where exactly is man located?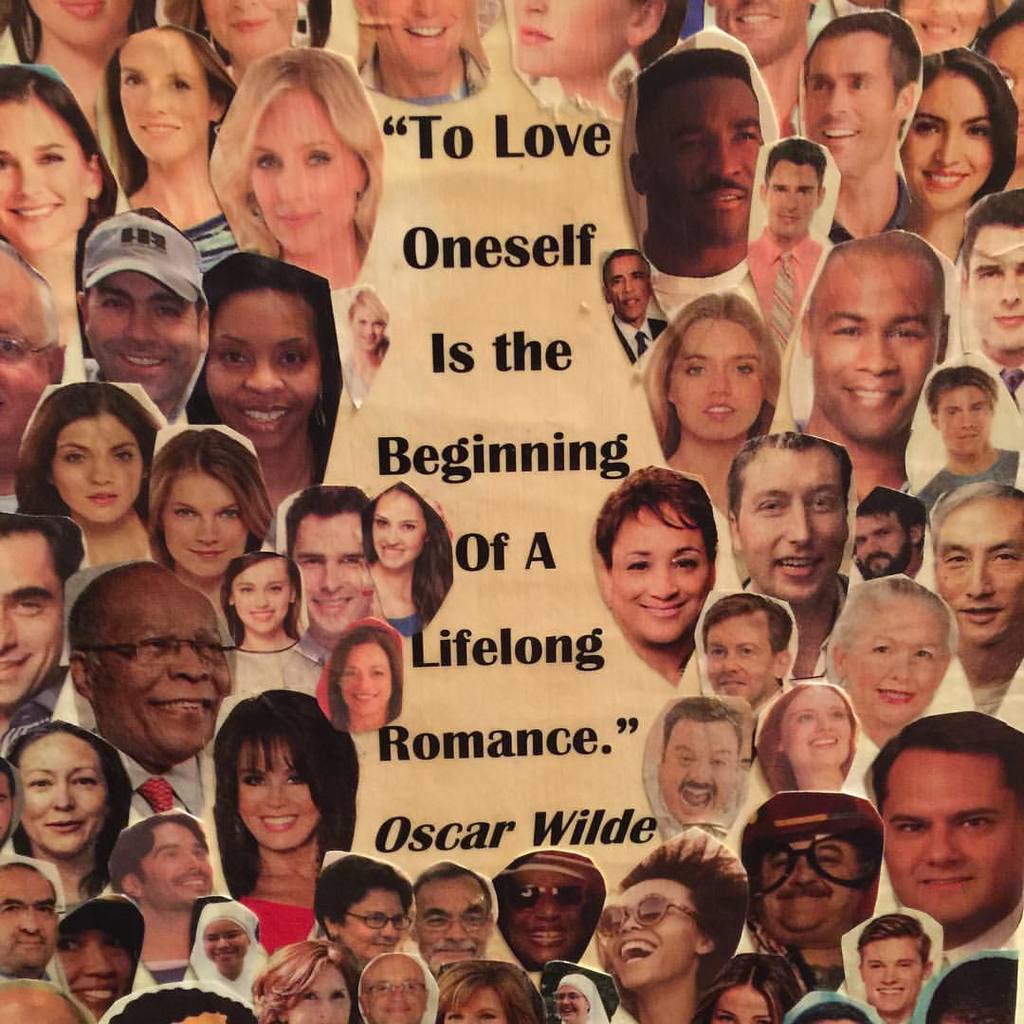
Its bounding box is detection(806, 20, 923, 247).
